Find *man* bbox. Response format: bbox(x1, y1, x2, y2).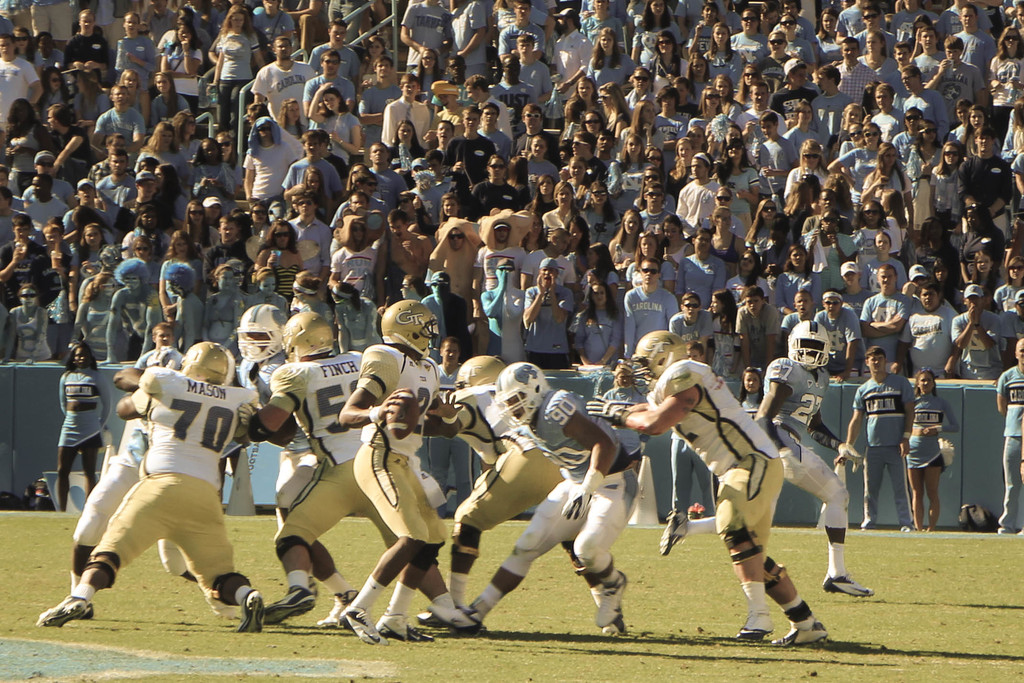
bbox(656, 90, 686, 170).
